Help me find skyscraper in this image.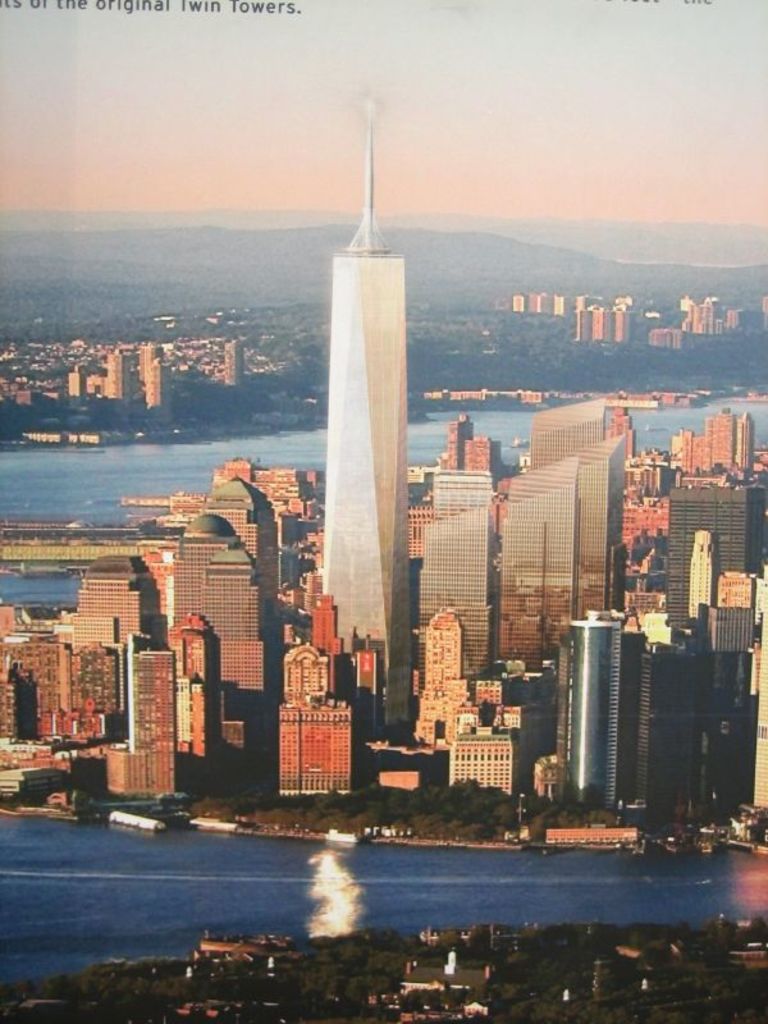
Found it: region(558, 621, 654, 812).
